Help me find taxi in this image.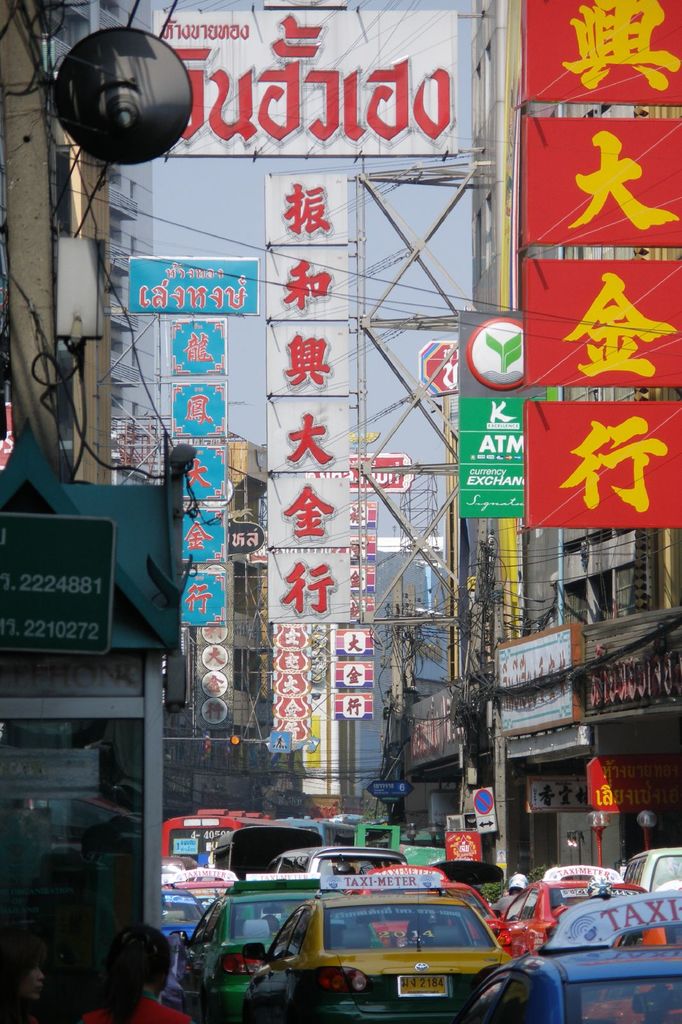
Found it: 454/892/681/1023.
